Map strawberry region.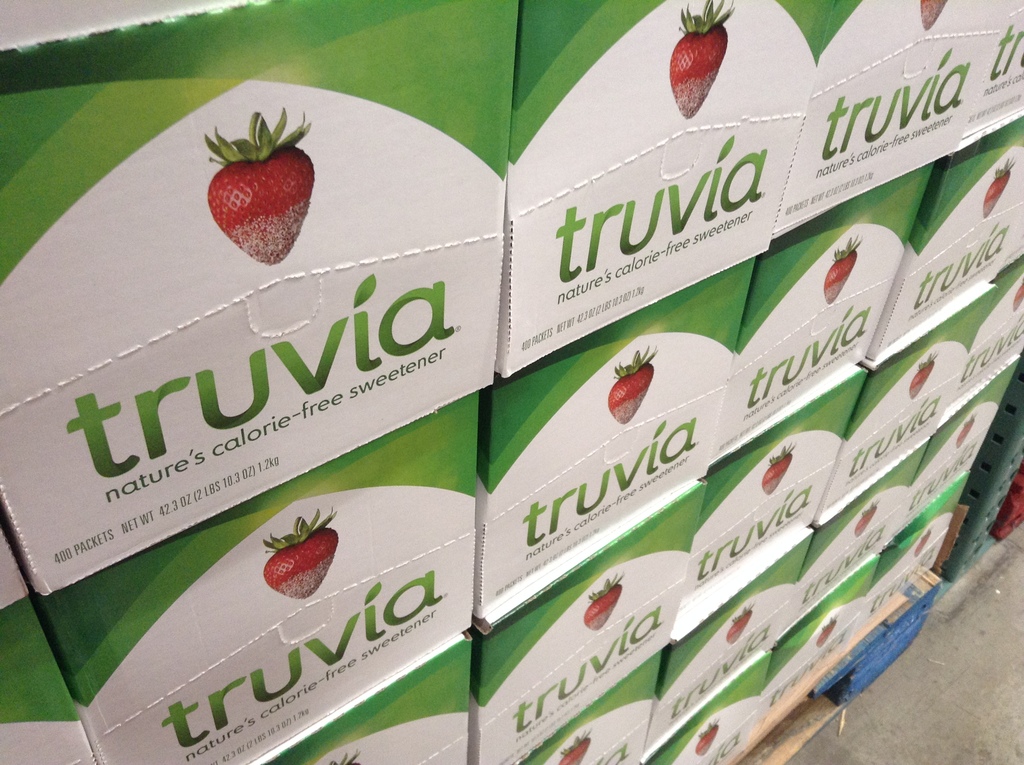
Mapped to [x1=584, y1=572, x2=624, y2=636].
